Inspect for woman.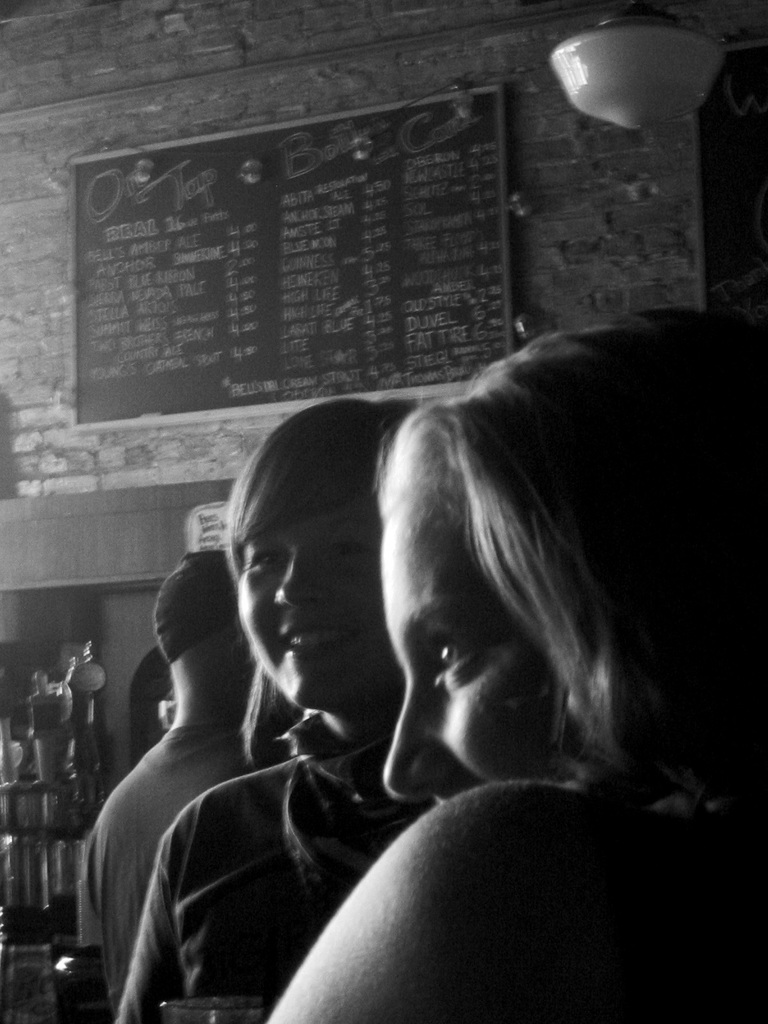
Inspection: {"x1": 263, "y1": 331, "x2": 767, "y2": 1023}.
